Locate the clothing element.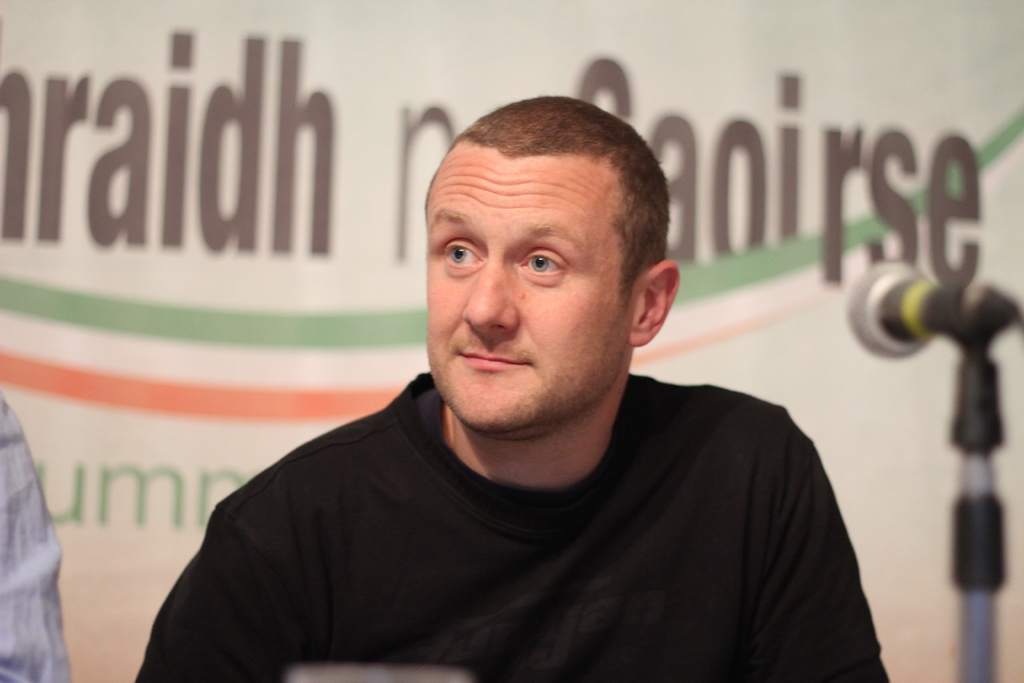
Element bbox: [130, 373, 888, 682].
